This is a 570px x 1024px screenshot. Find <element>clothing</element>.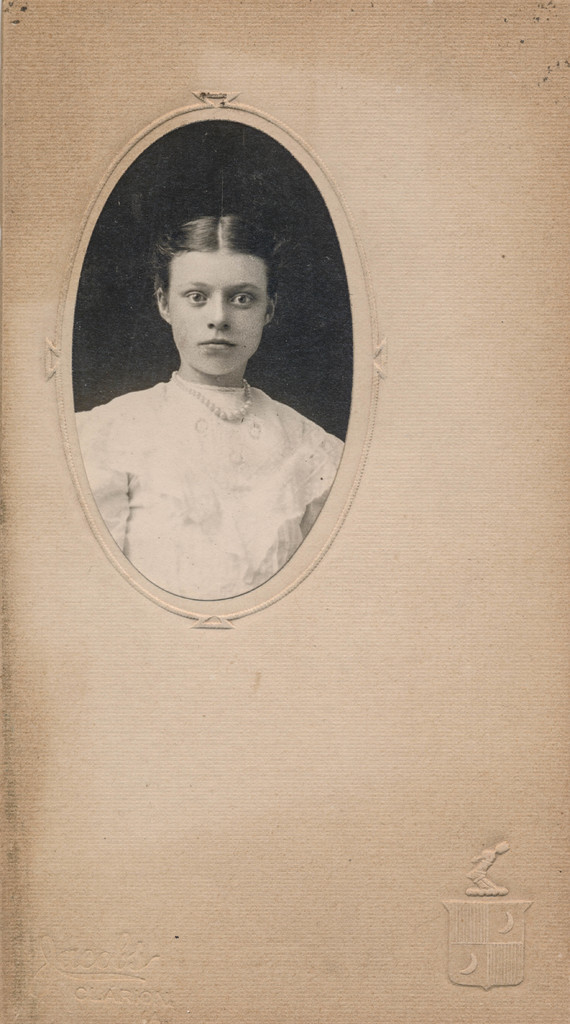
Bounding box: rect(58, 383, 356, 614).
